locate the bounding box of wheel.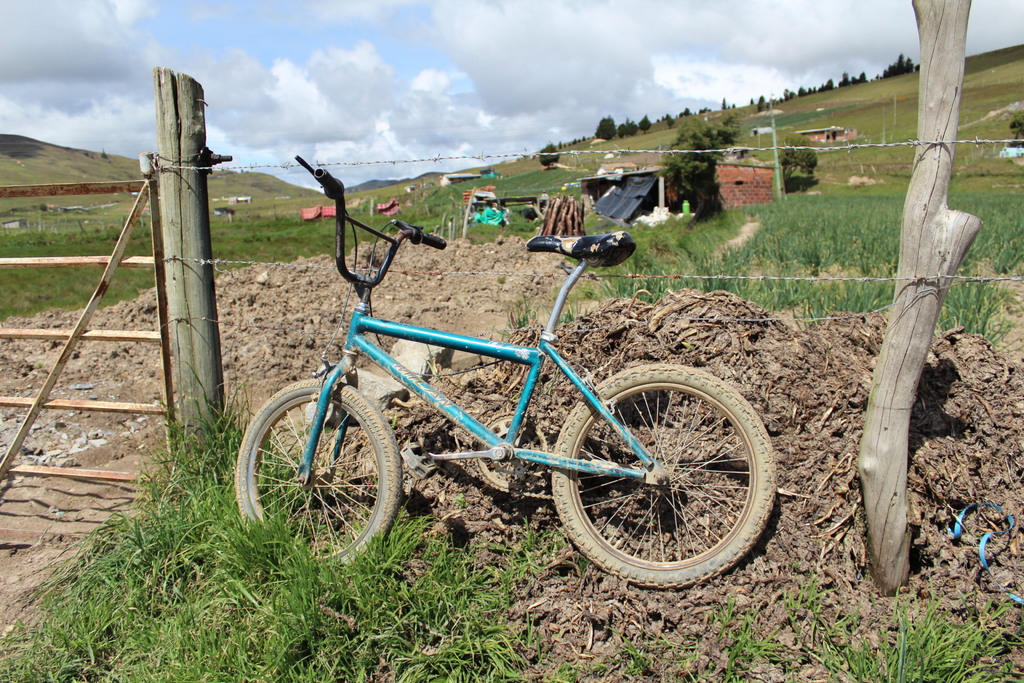
Bounding box: l=232, t=372, r=401, b=568.
